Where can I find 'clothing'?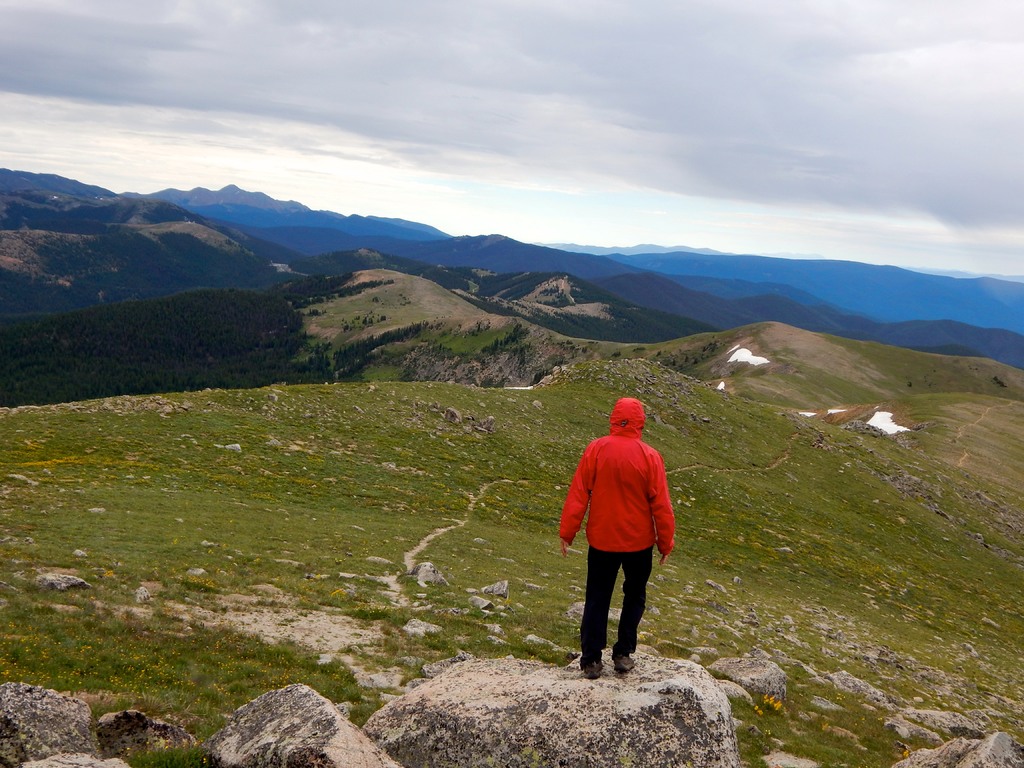
You can find it at rect(571, 413, 673, 643).
